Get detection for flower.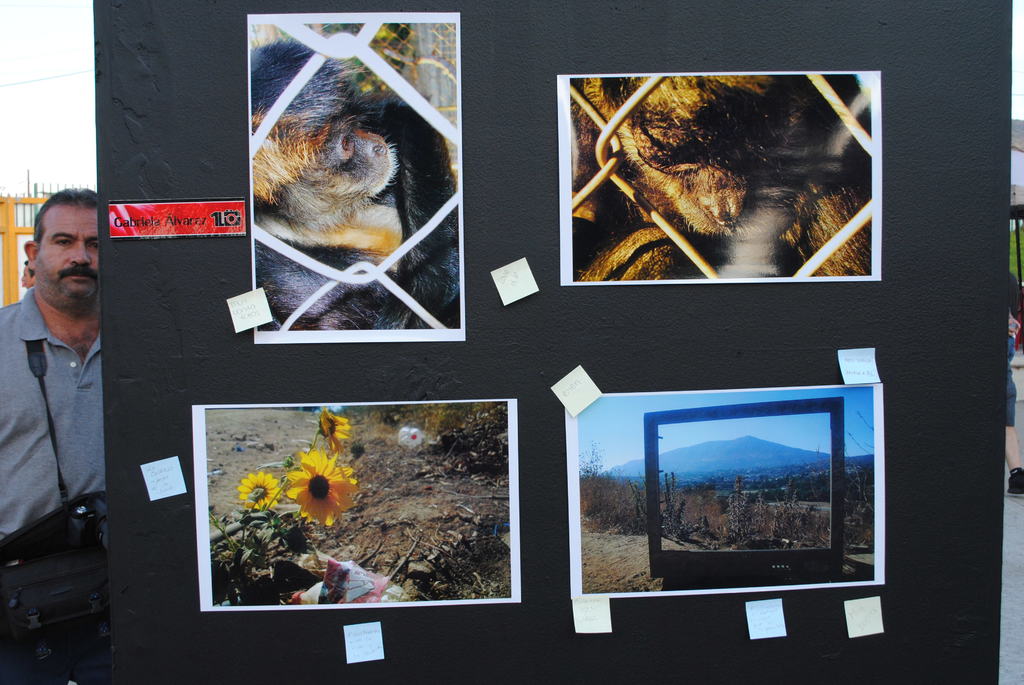
Detection: 271 437 357 537.
